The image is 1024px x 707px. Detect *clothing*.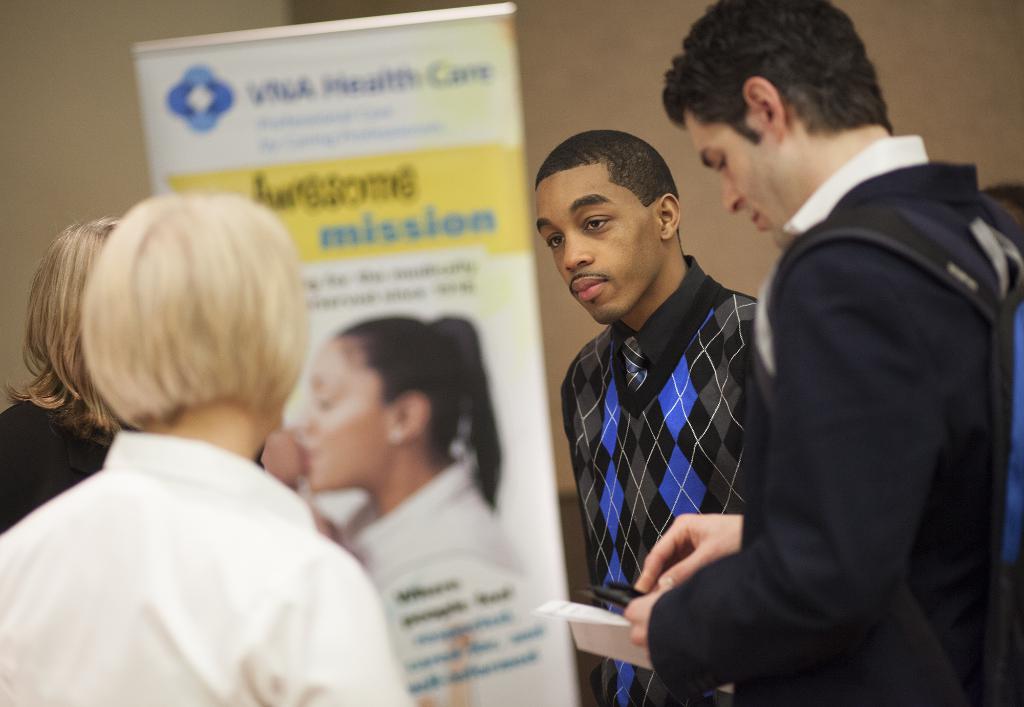
Detection: 335,464,540,603.
